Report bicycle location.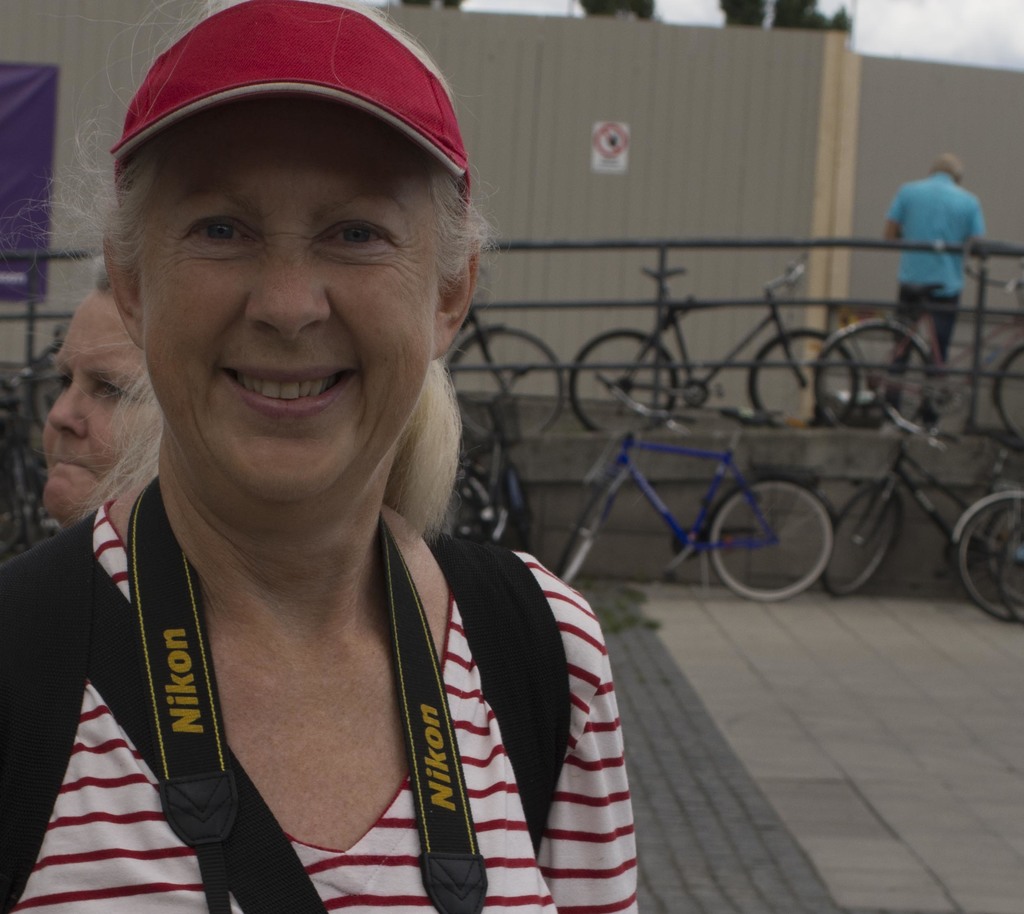
Report: crop(812, 273, 1023, 428).
